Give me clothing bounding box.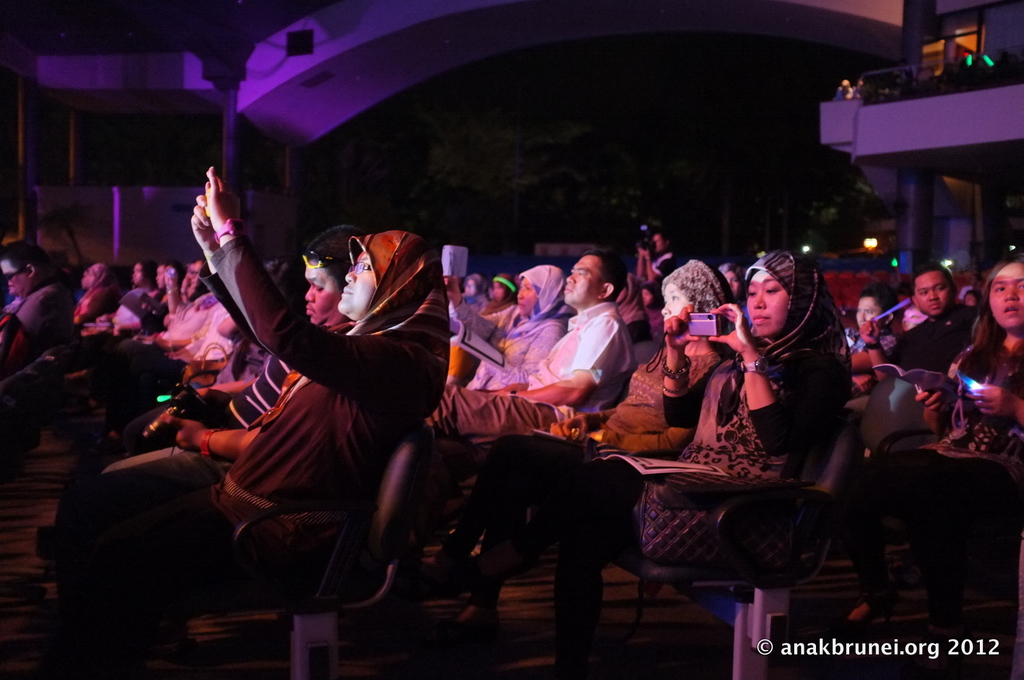
left=472, top=256, right=723, bottom=601.
